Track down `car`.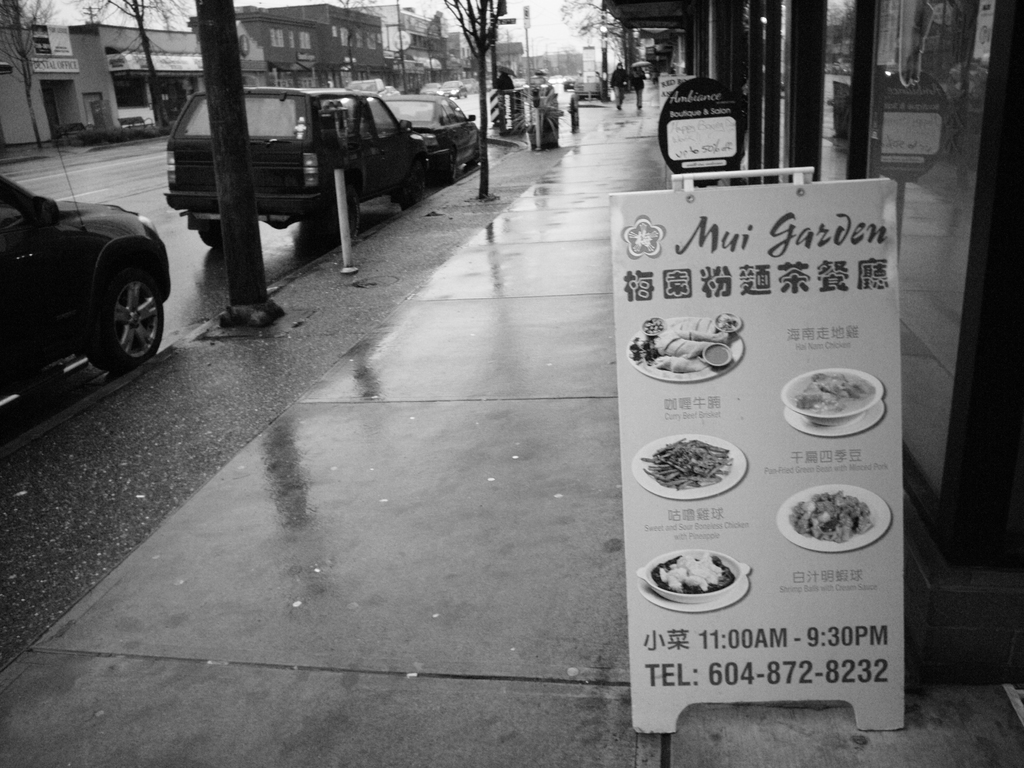
Tracked to 4:159:176:394.
